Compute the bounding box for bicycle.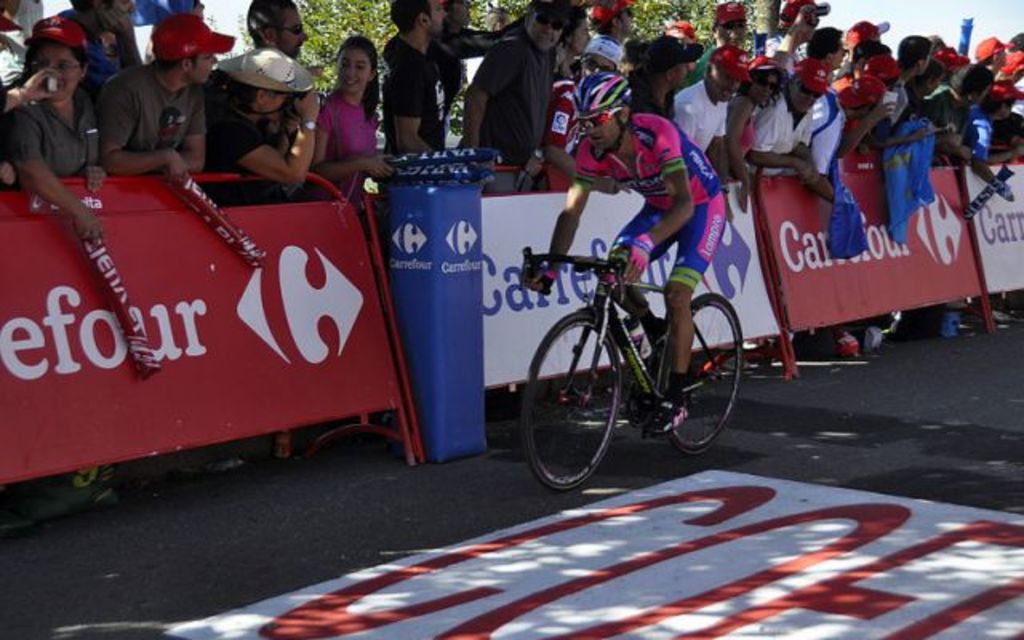
522,248,744,493.
